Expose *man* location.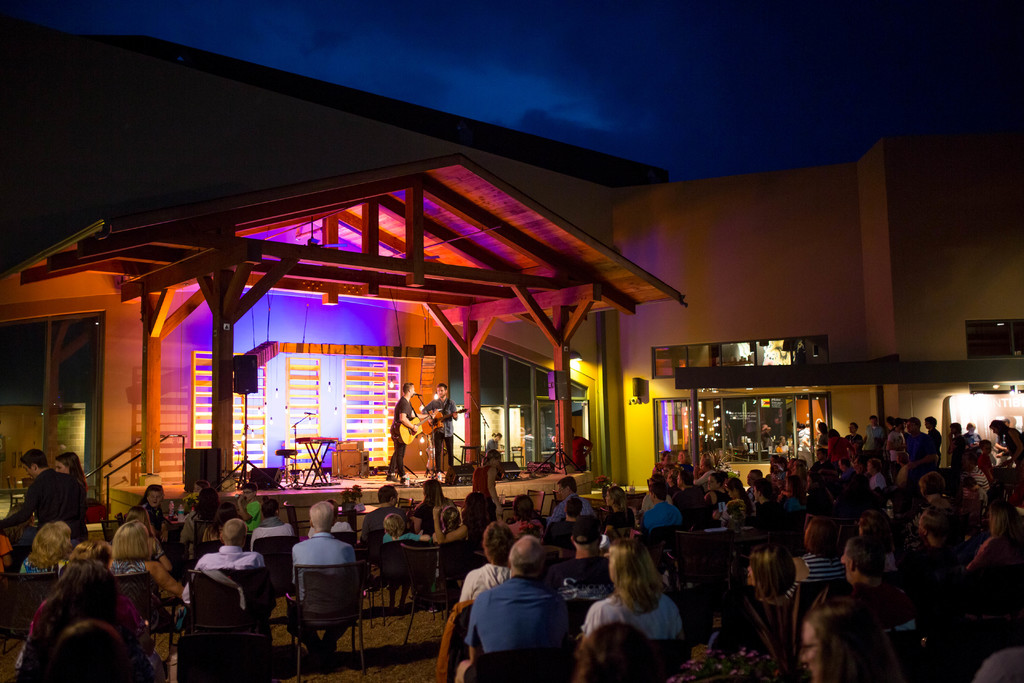
Exposed at <region>420, 384, 458, 481</region>.
